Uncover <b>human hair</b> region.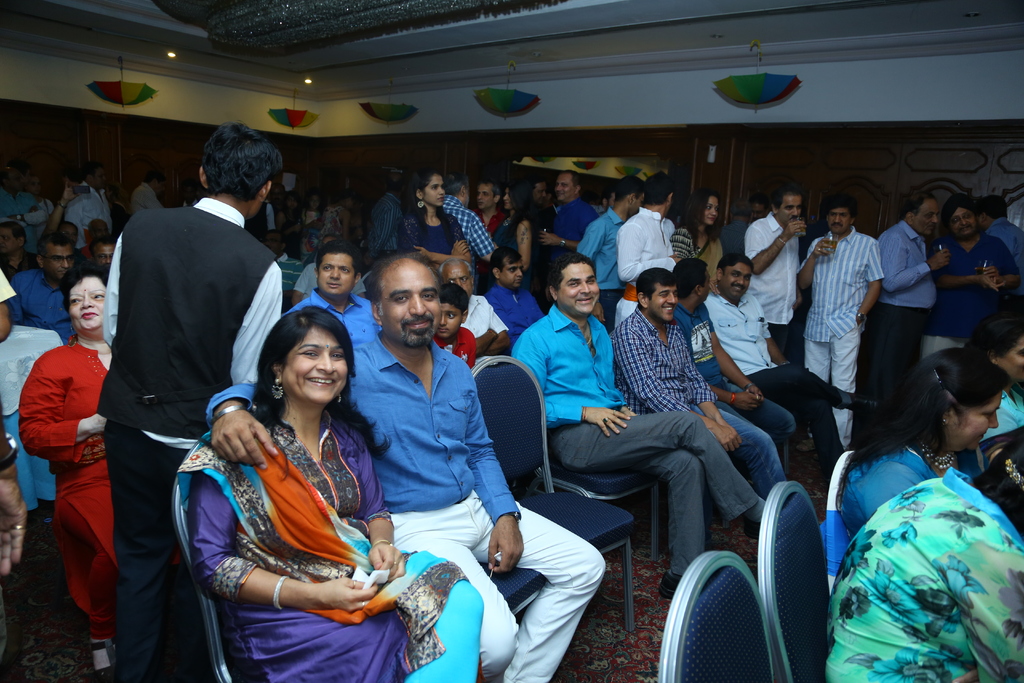
Uncovered: select_region(35, 229, 72, 261).
